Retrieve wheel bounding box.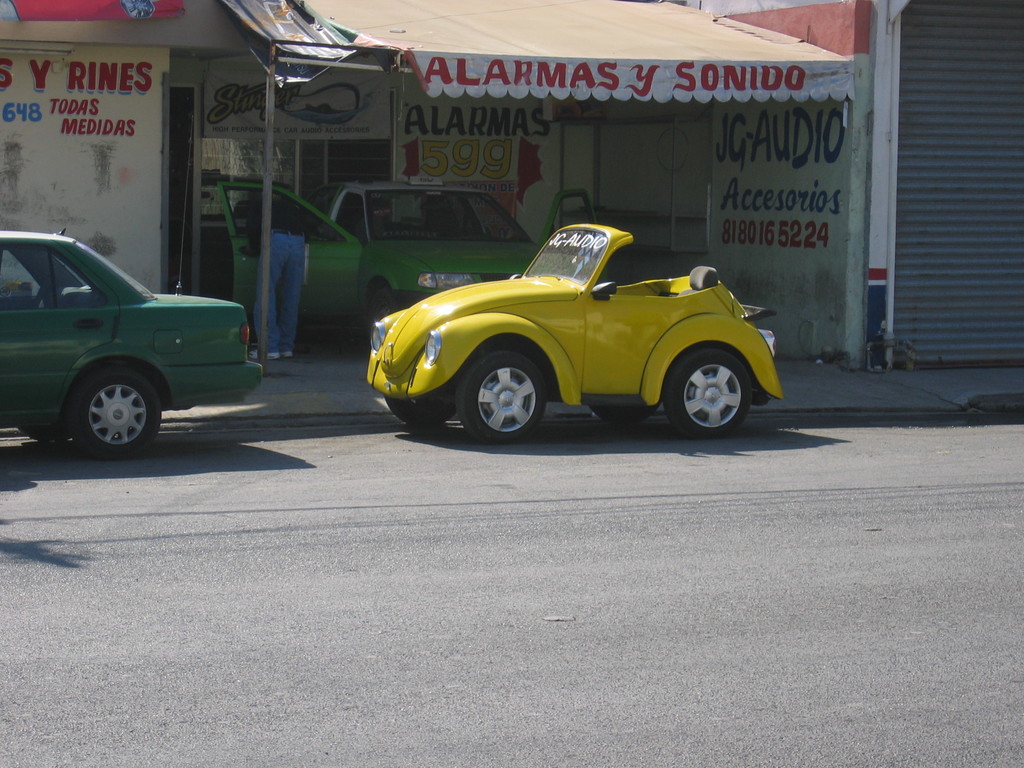
Bounding box: 22,422,76,443.
